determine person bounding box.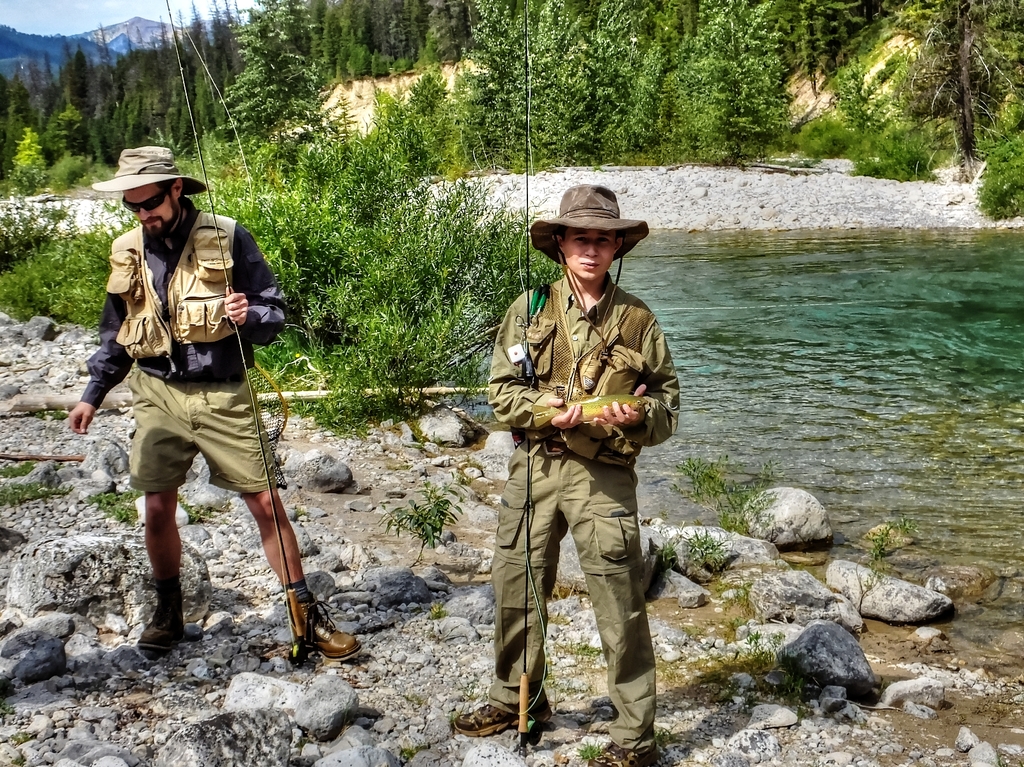
Determined: (left=452, top=182, right=681, bottom=766).
